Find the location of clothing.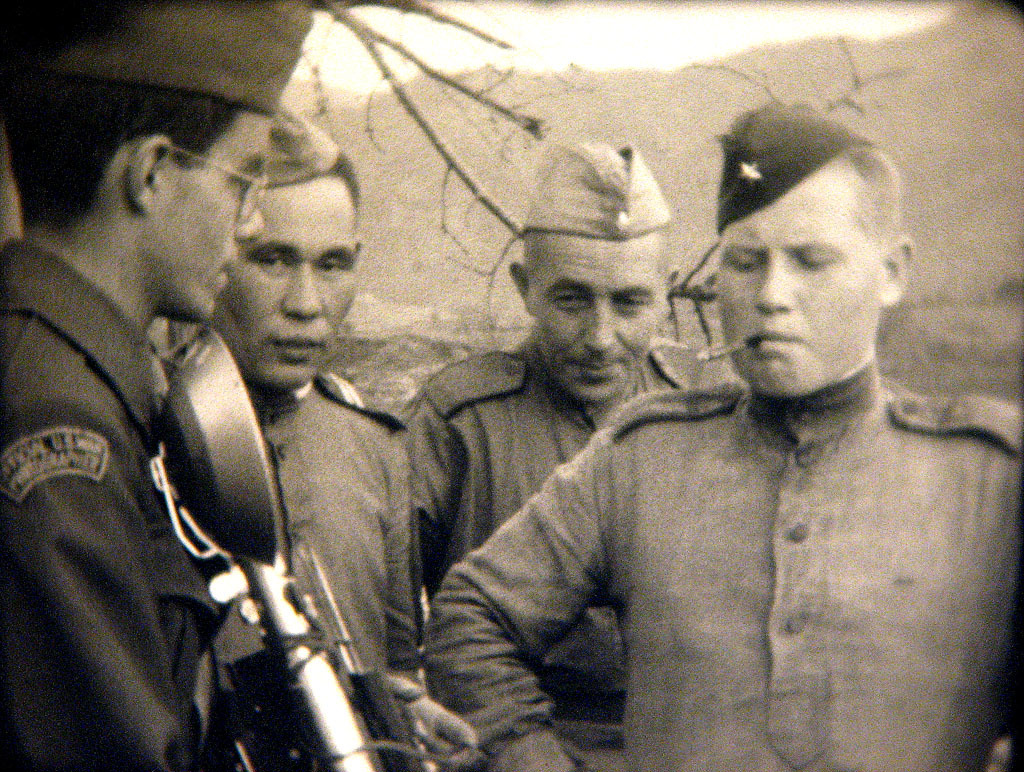
Location: rect(222, 368, 418, 771).
